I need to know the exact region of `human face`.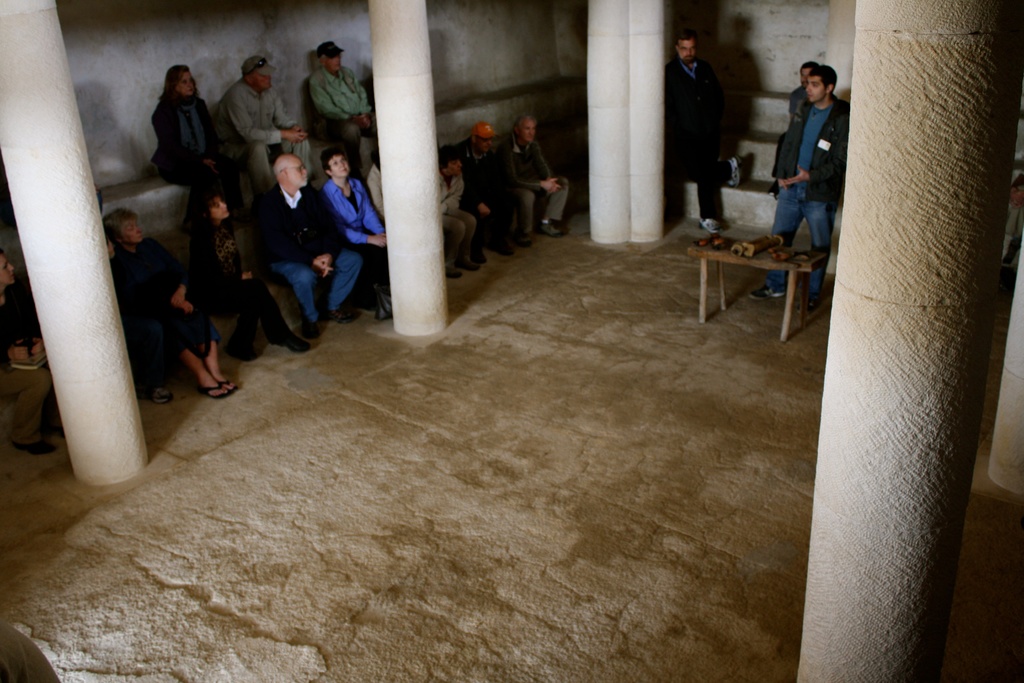
Region: 287/154/309/186.
